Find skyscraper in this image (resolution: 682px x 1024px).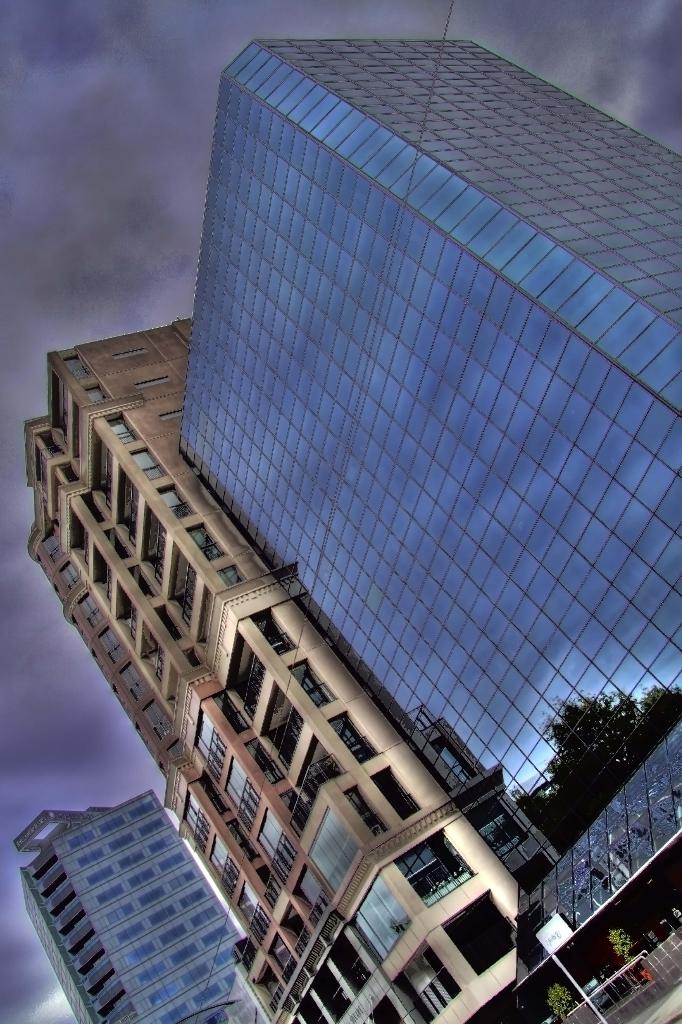
[178,33,681,874].
